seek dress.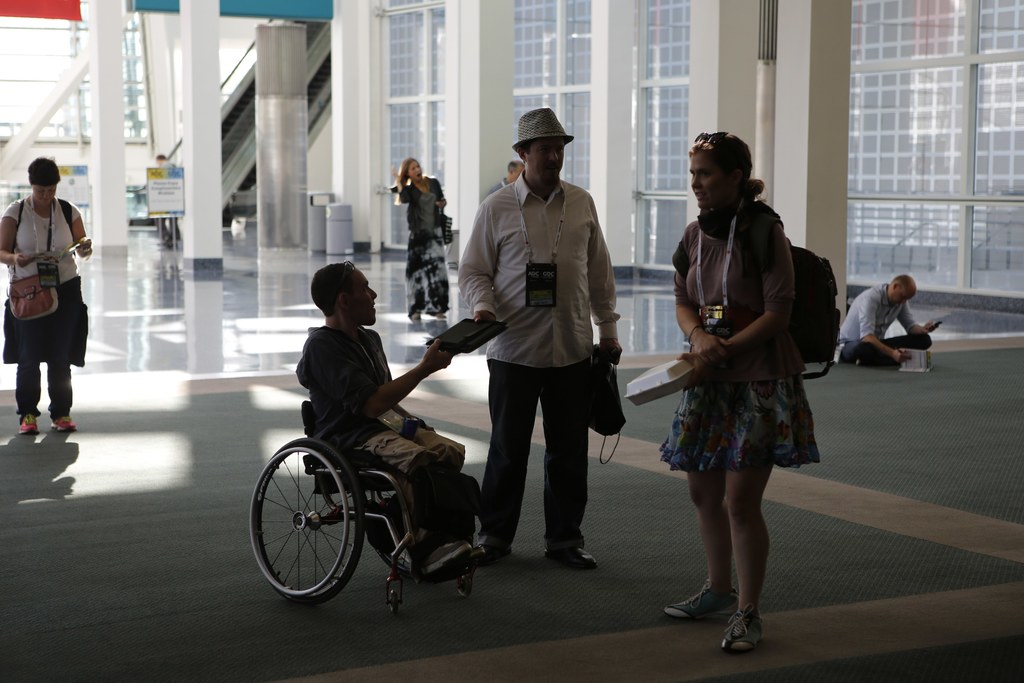
{"x1": 651, "y1": 203, "x2": 819, "y2": 475}.
